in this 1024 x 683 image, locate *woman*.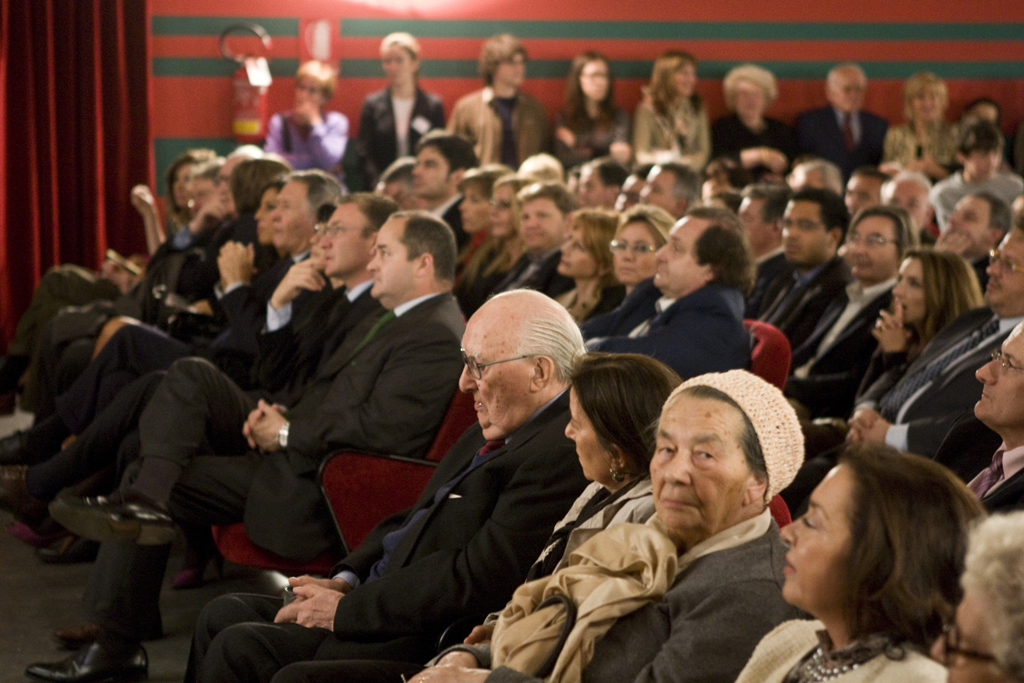
Bounding box: (886,67,965,184).
